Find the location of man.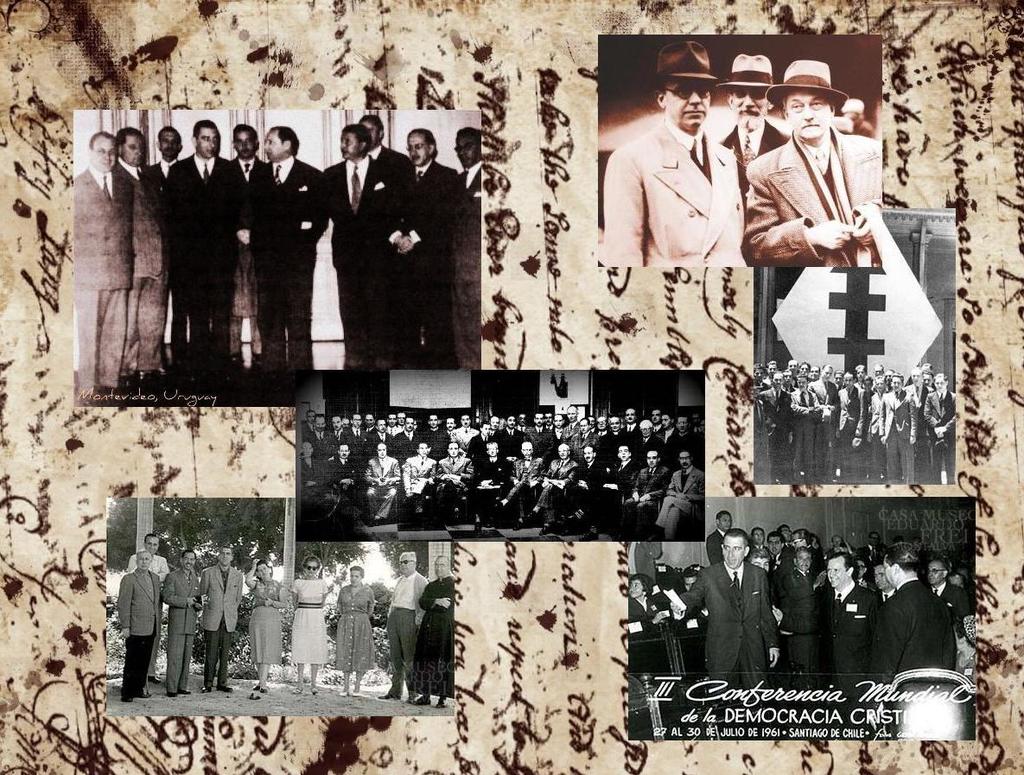
Location: (330, 112, 492, 351).
